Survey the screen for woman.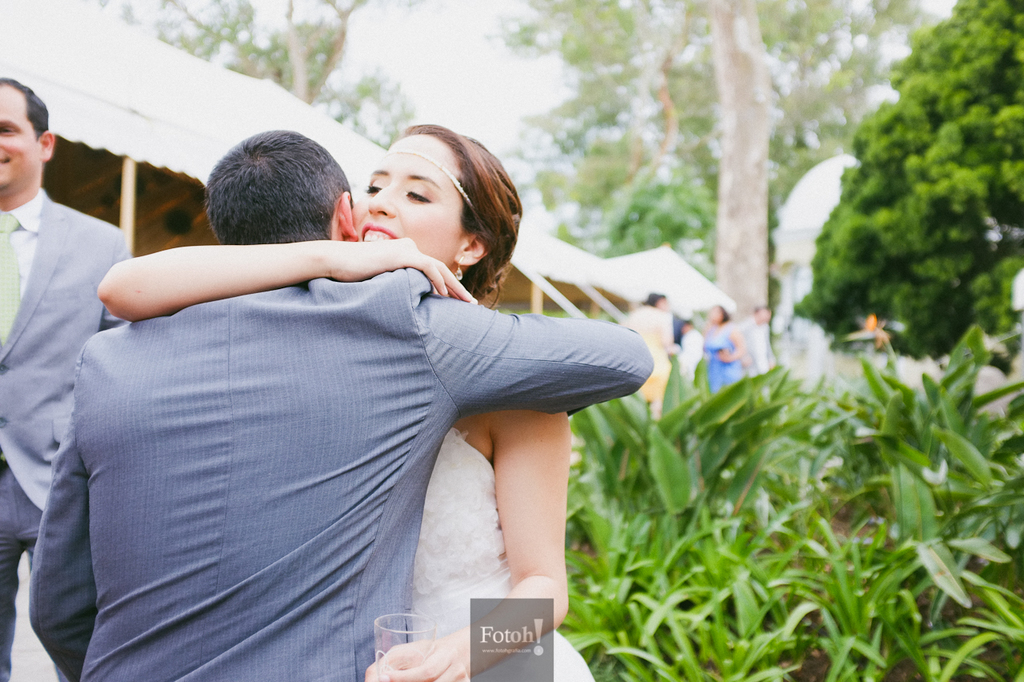
Survey found: region(624, 294, 682, 418).
